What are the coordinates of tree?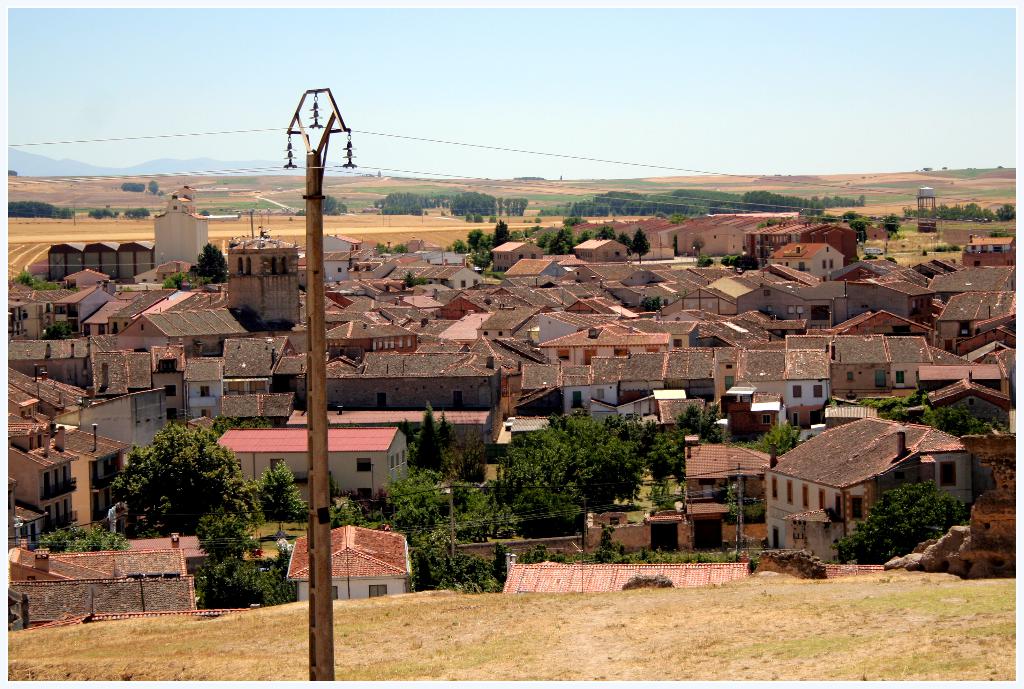
(x1=87, y1=415, x2=260, y2=545).
